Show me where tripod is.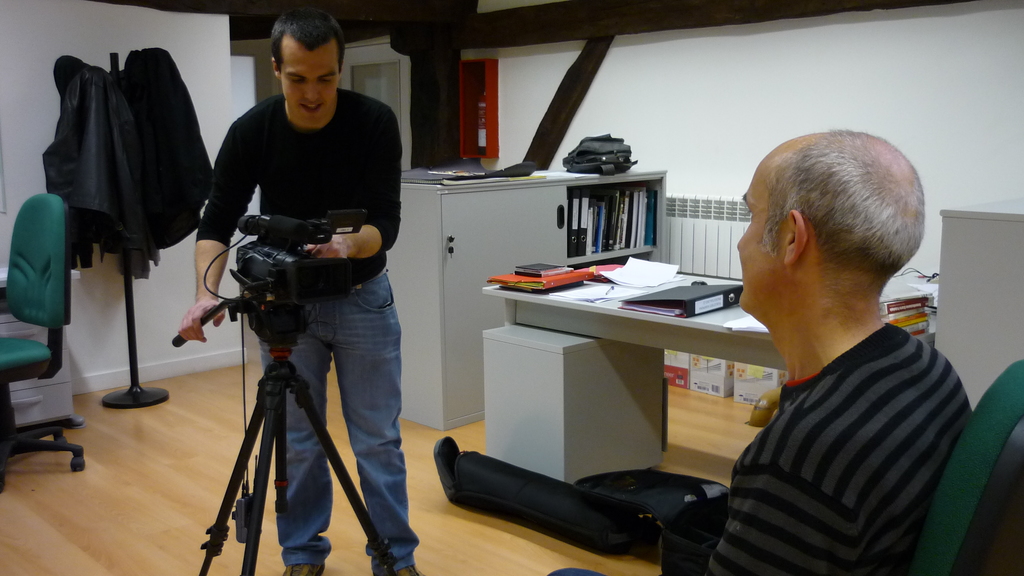
tripod is at [x1=170, y1=289, x2=401, y2=575].
